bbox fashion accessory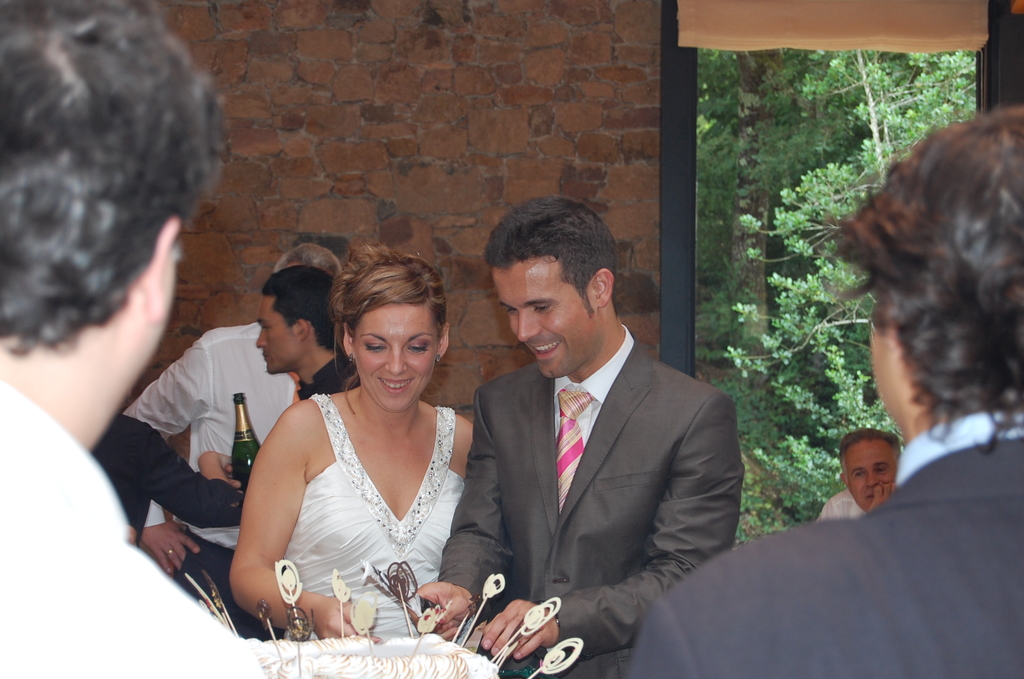
crop(348, 352, 355, 364)
